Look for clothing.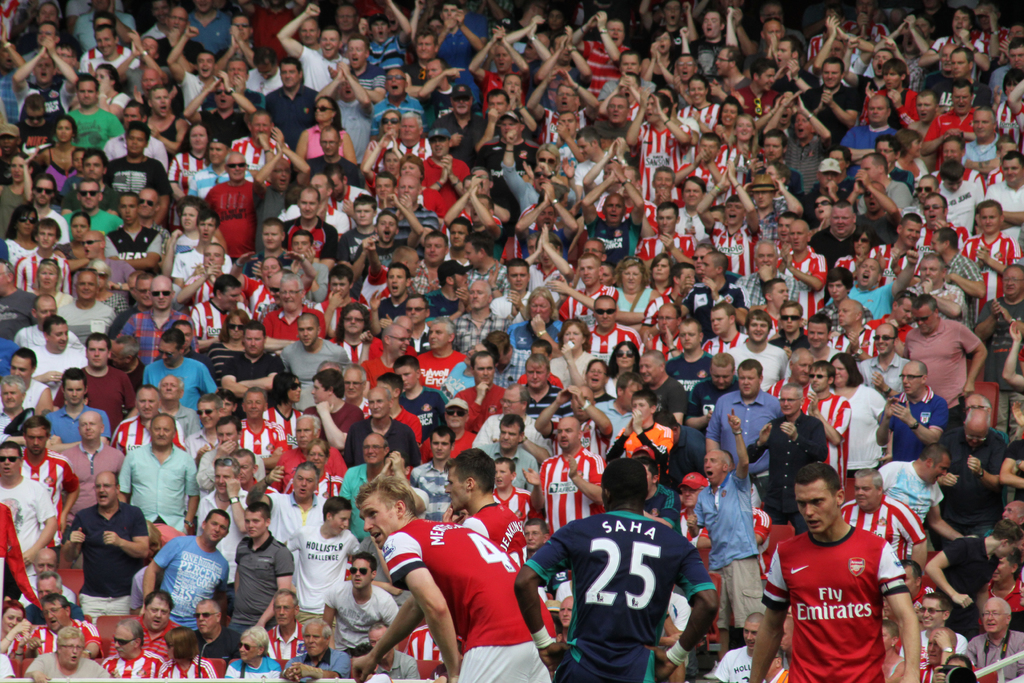
Found: (left=301, top=525, right=354, bottom=616).
